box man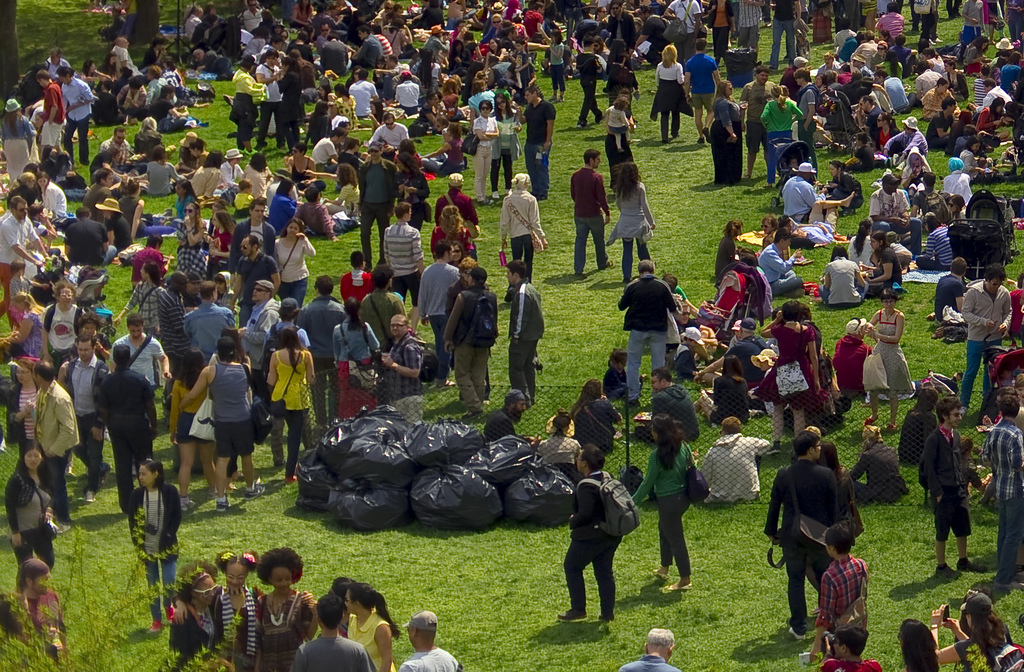
(36,66,65,154)
